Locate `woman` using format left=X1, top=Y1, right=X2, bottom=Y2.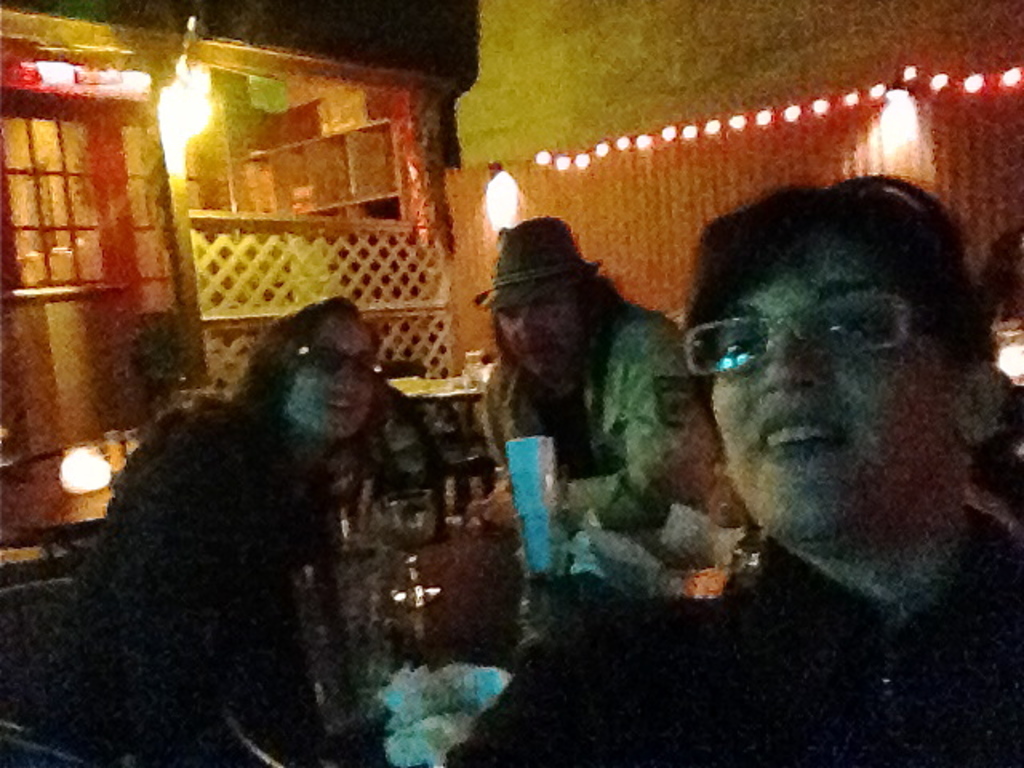
left=427, top=184, right=1022, bottom=766.
